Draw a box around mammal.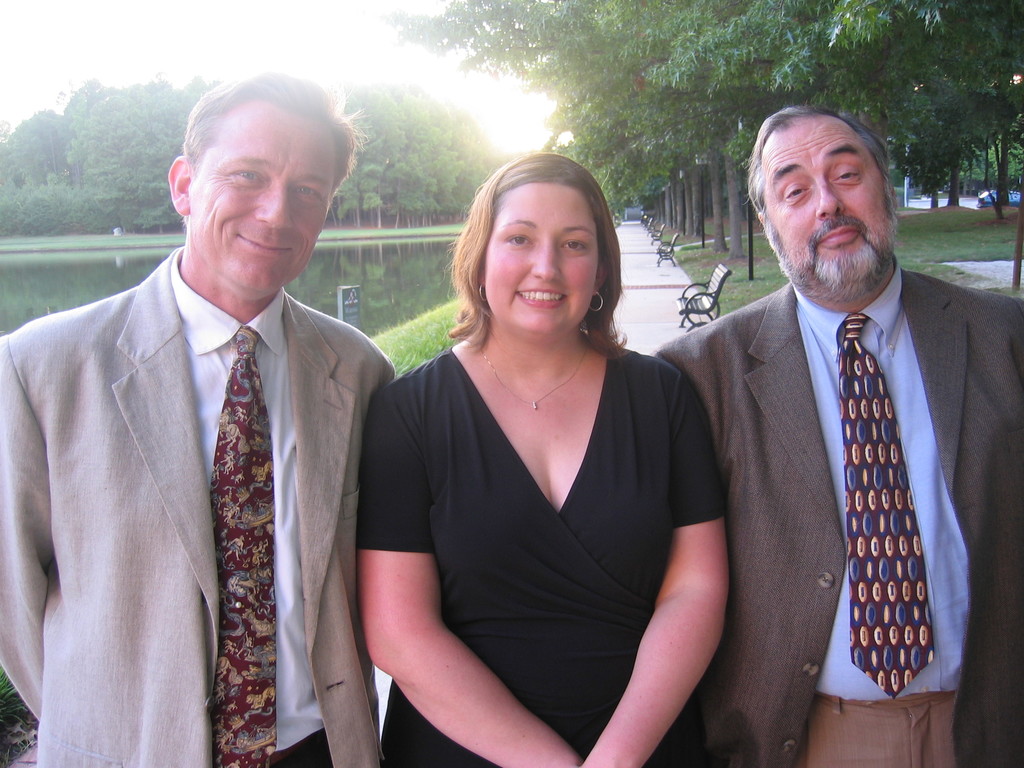
locate(657, 103, 1023, 767).
